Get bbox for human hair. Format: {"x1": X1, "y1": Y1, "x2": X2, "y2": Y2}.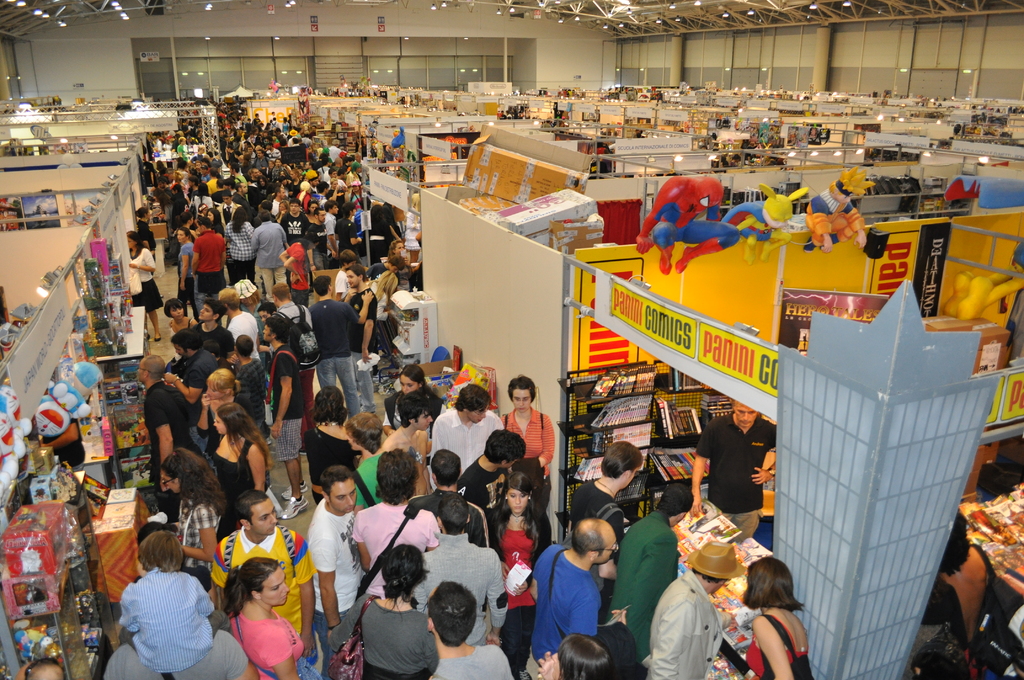
{"x1": 342, "y1": 262, "x2": 366, "y2": 279}.
